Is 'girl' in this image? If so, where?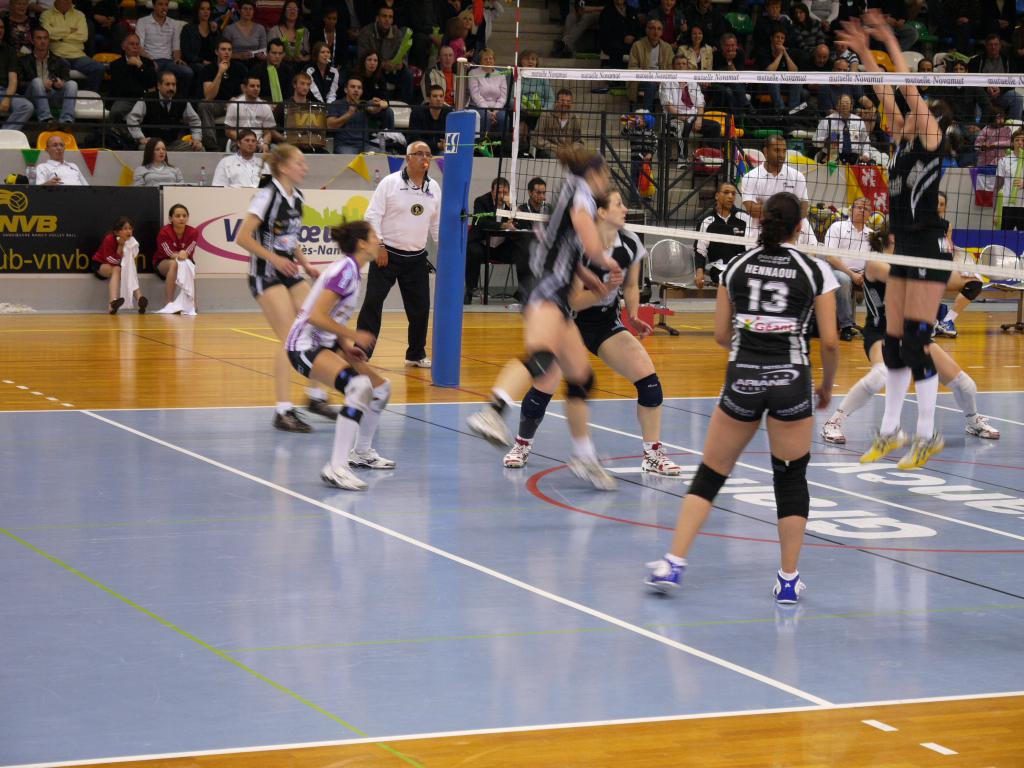
Yes, at BBox(835, 11, 948, 468).
